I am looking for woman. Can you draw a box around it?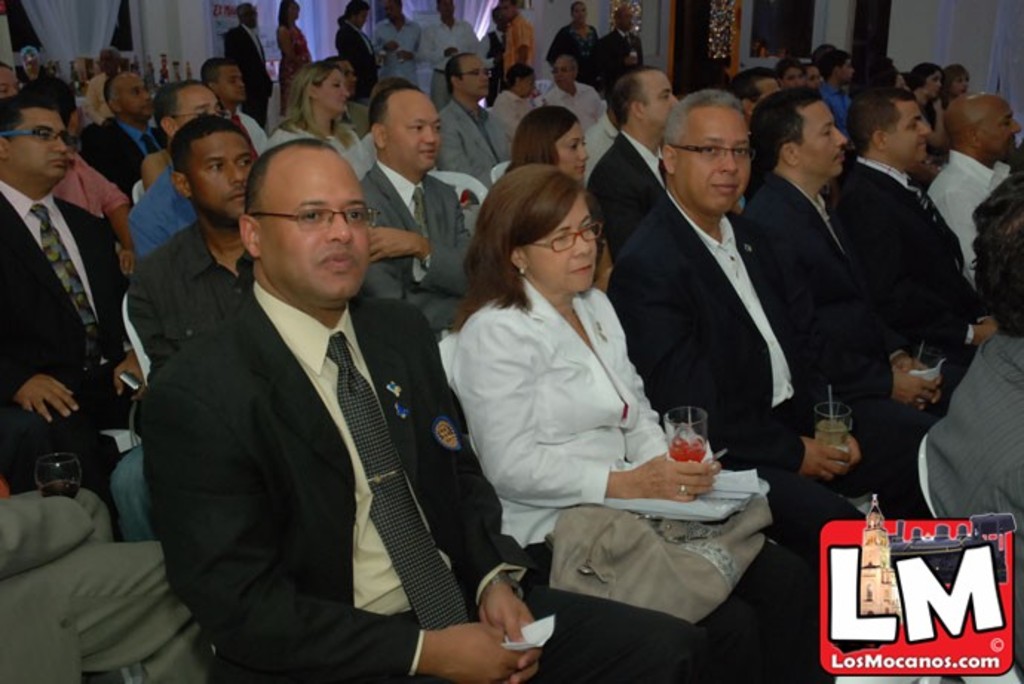
Sure, the bounding box is [503,105,591,185].
